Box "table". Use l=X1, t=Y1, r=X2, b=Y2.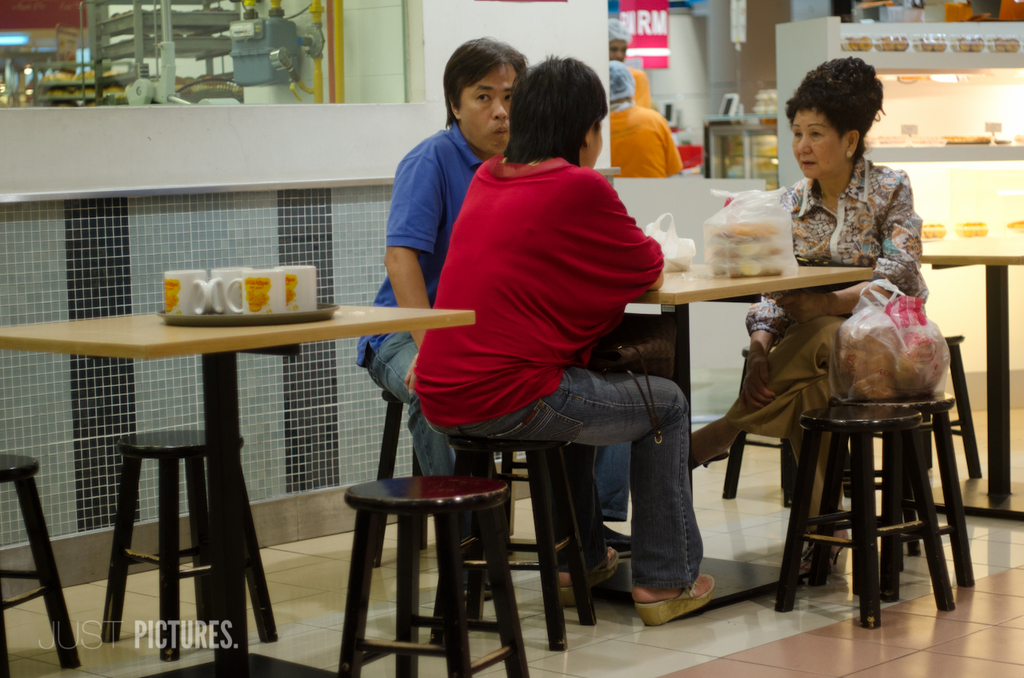
l=916, t=231, r=1022, b=524.
